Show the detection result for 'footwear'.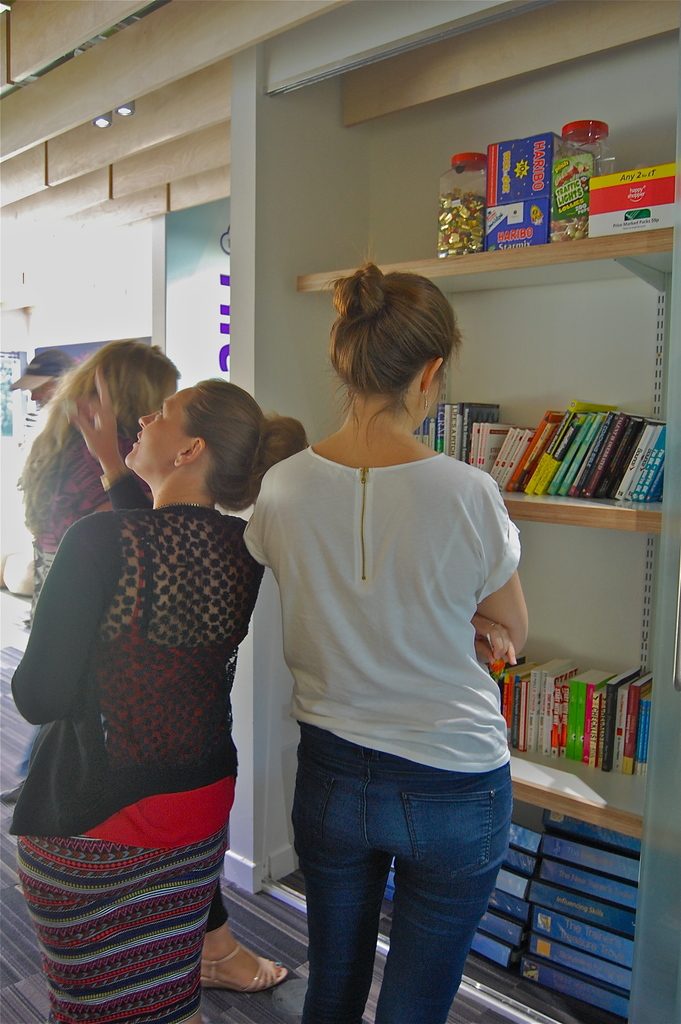
box=[194, 945, 279, 1007].
